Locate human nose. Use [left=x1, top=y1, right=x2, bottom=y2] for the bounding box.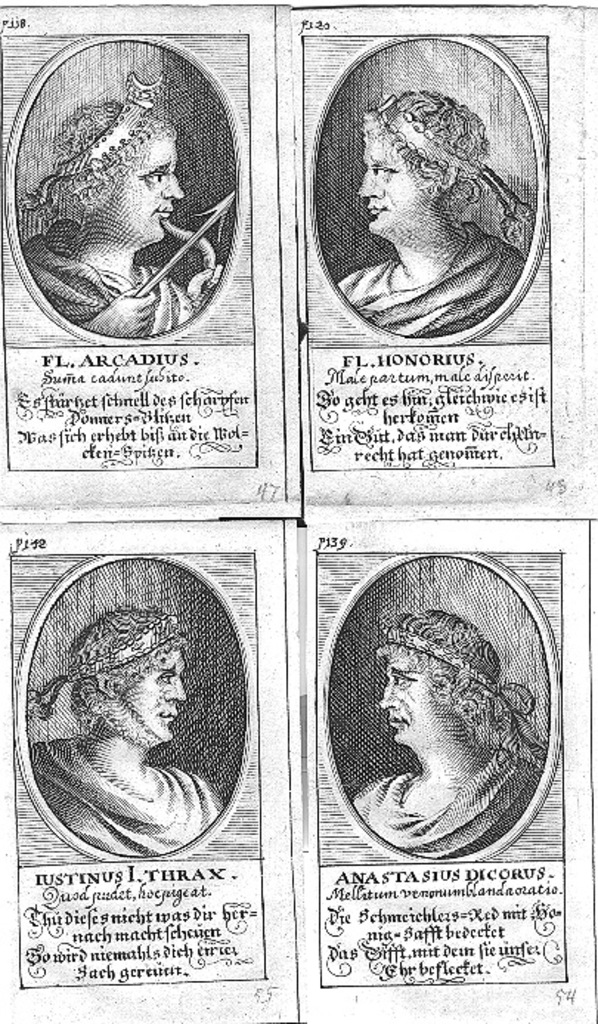
[left=167, top=180, right=190, bottom=199].
